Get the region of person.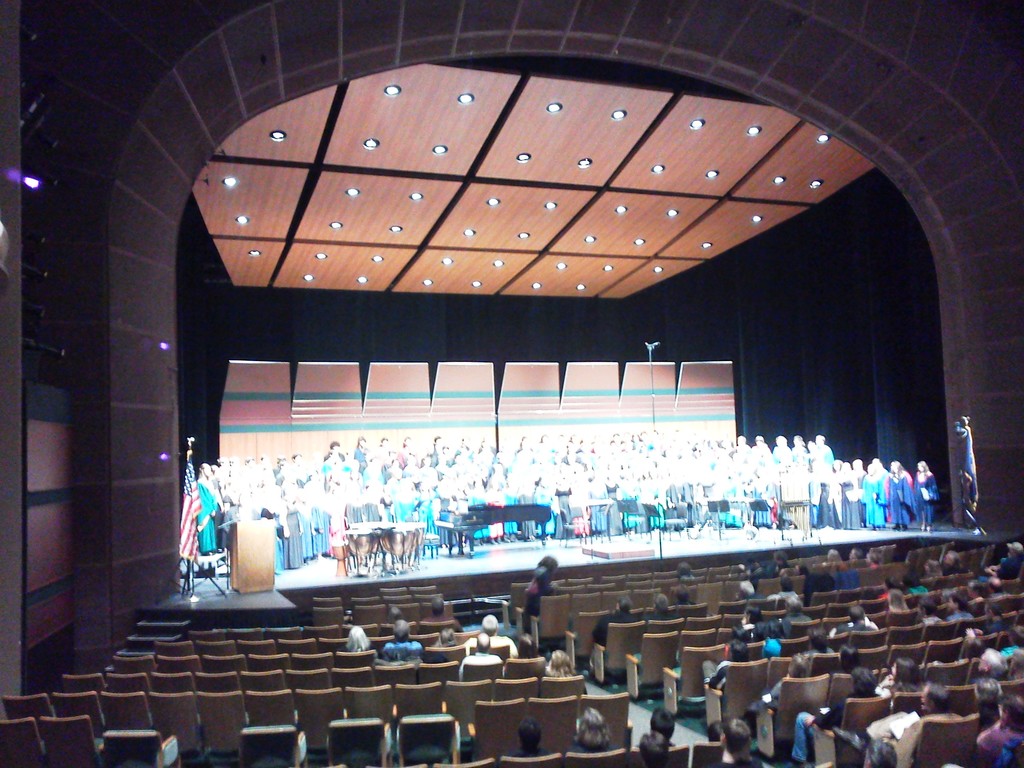
637:732:673:767.
